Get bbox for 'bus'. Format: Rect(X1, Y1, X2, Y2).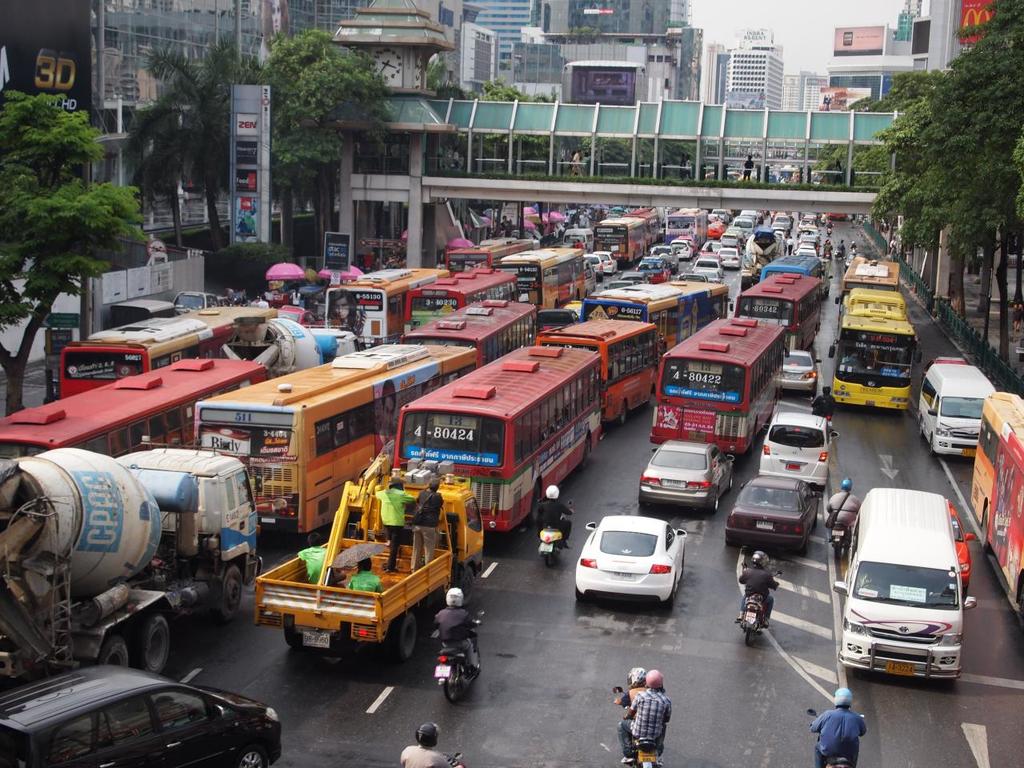
Rect(965, 390, 1023, 622).
